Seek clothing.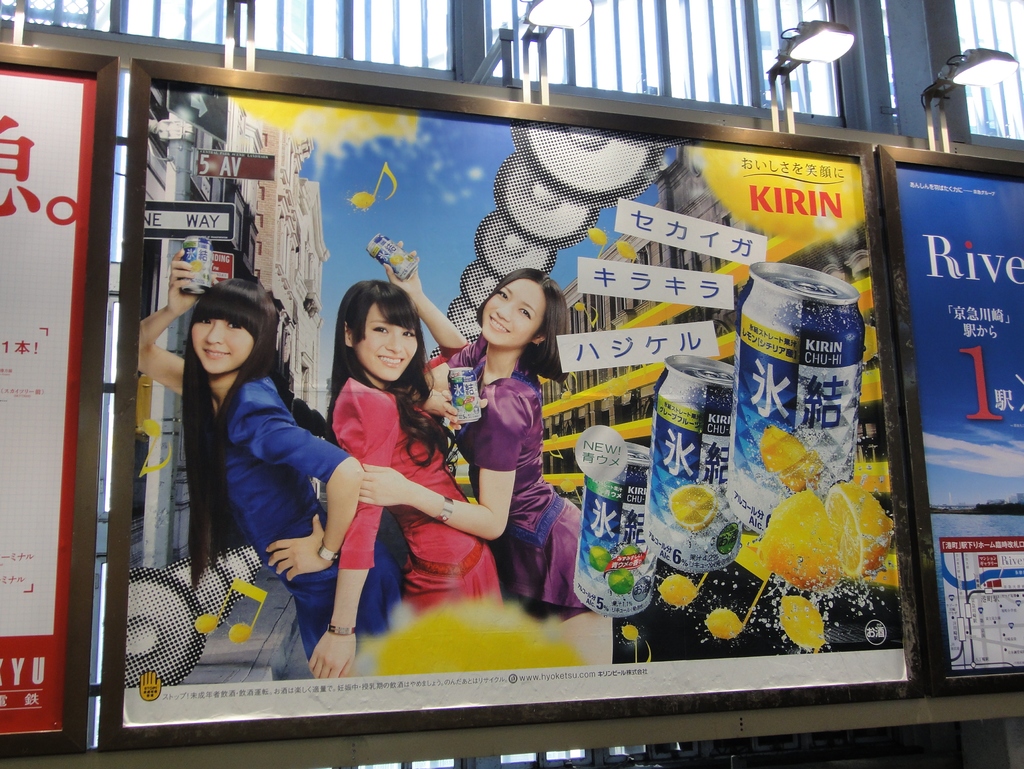
(x1=340, y1=350, x2=512, y2=626).
